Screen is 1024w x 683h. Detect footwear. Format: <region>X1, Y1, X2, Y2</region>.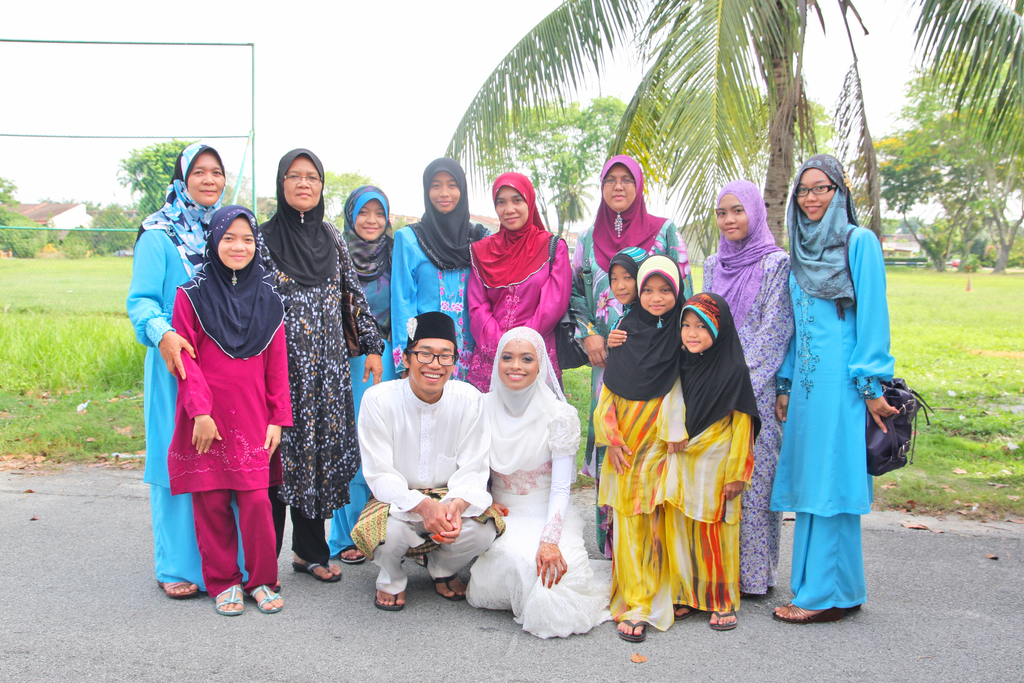
<region>780, 613, 828, 614</region>.
